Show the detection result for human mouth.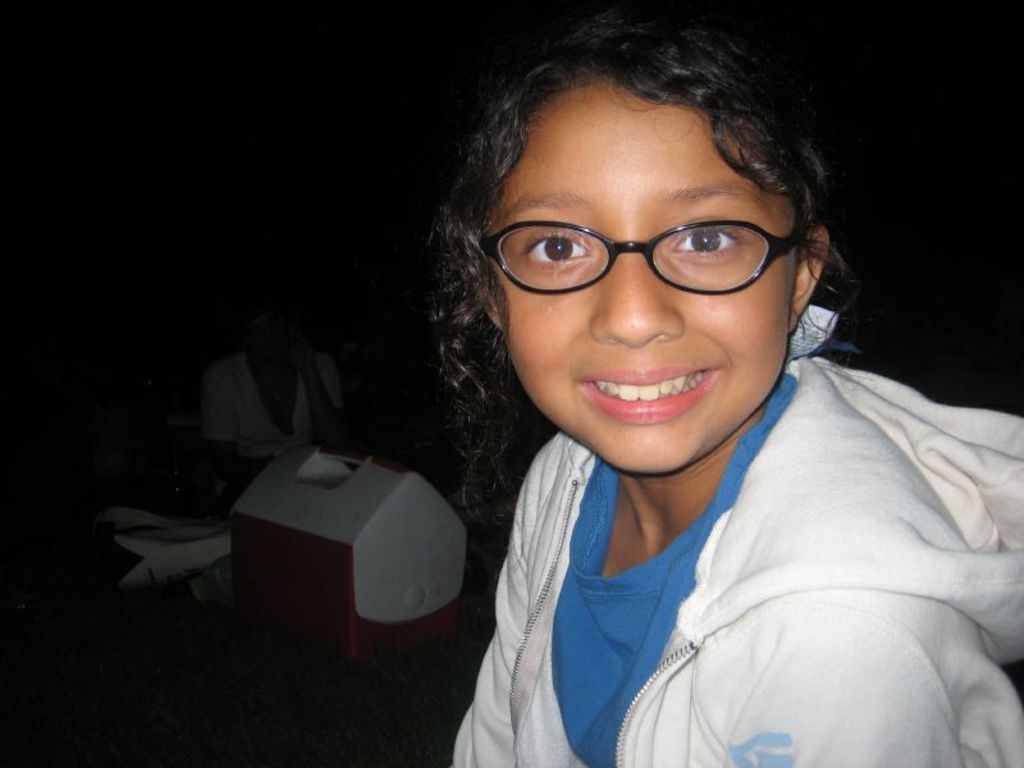
detection(573, 357, 719, 428).
